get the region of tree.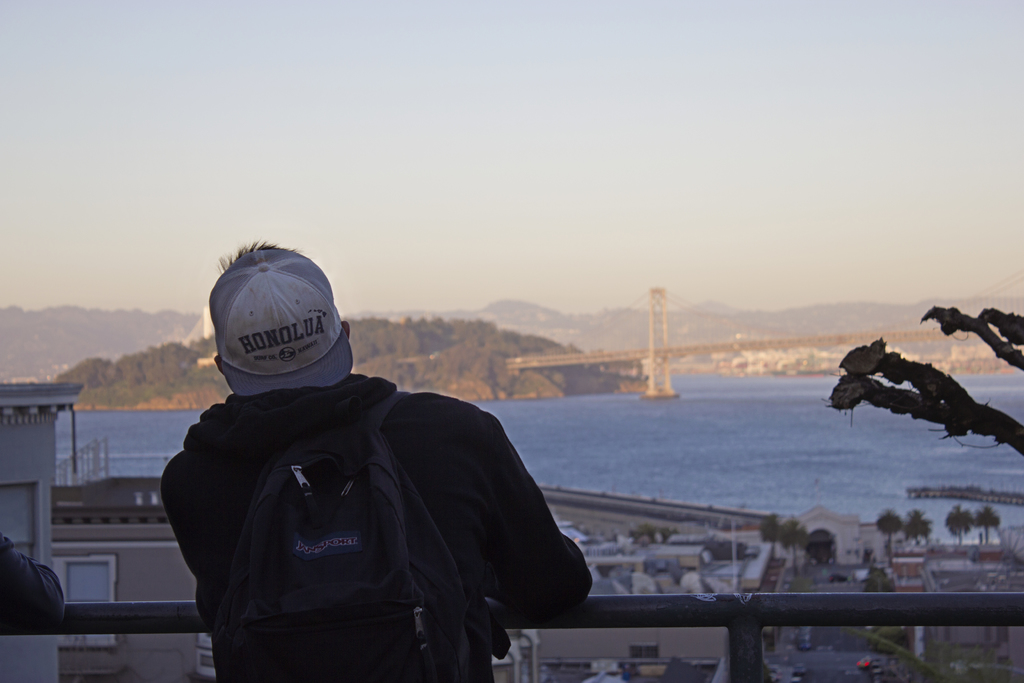
(627,525,684,544).
